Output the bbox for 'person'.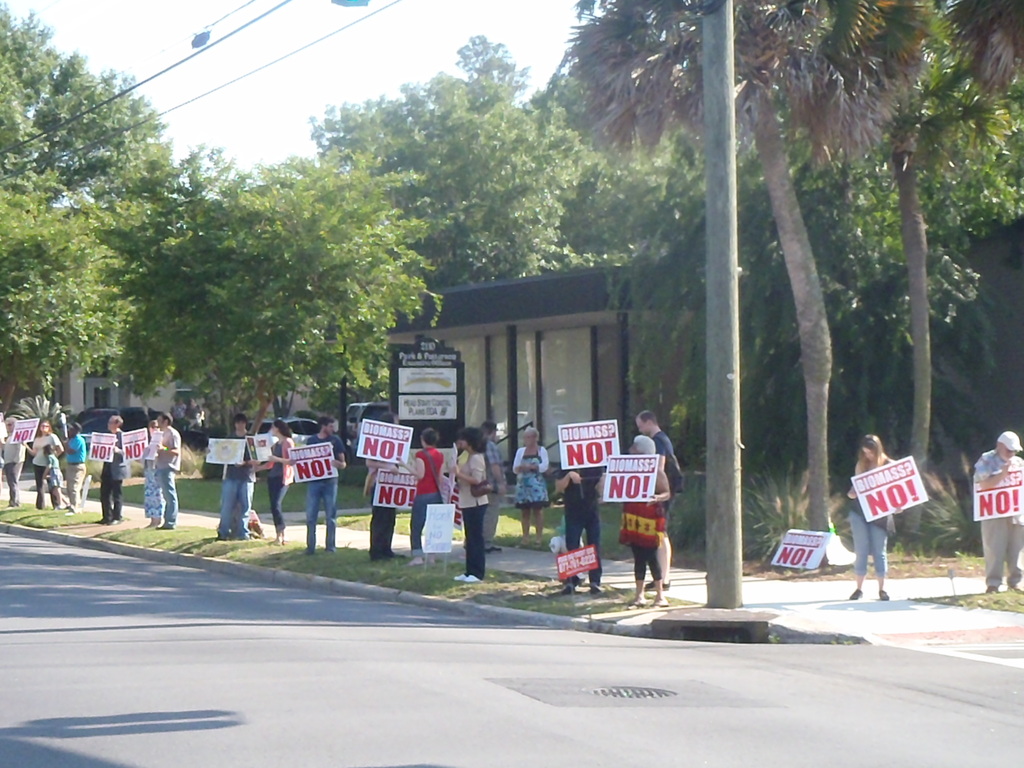
{"left": 97, "top": 413, "right": 130, "bottom": 522}.
